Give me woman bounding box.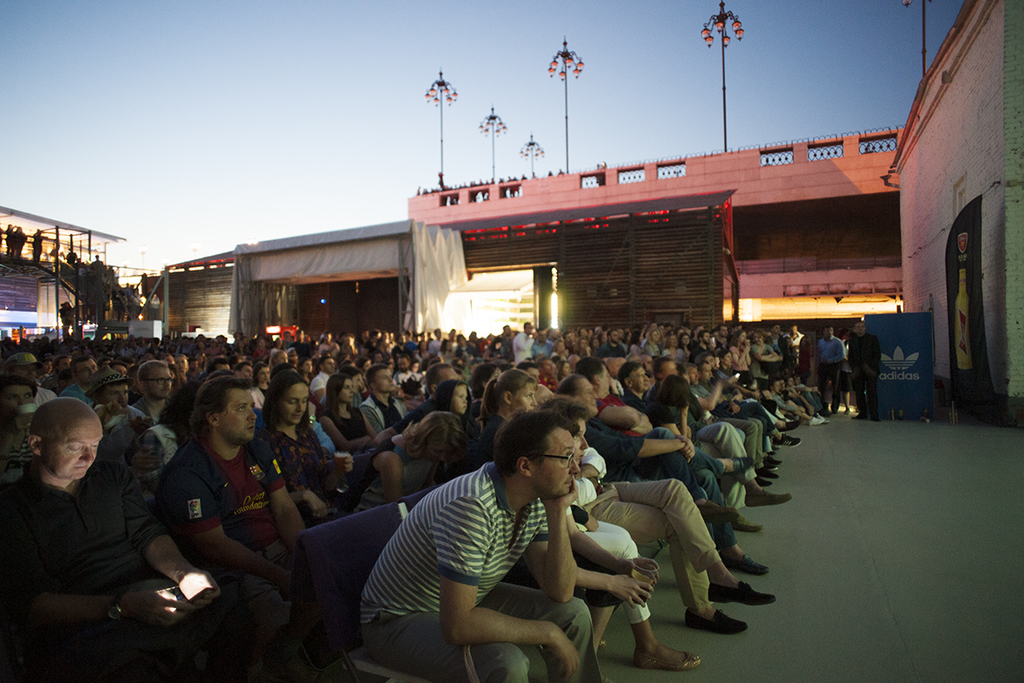
left=359, top=402, right=465, bottom=511.
